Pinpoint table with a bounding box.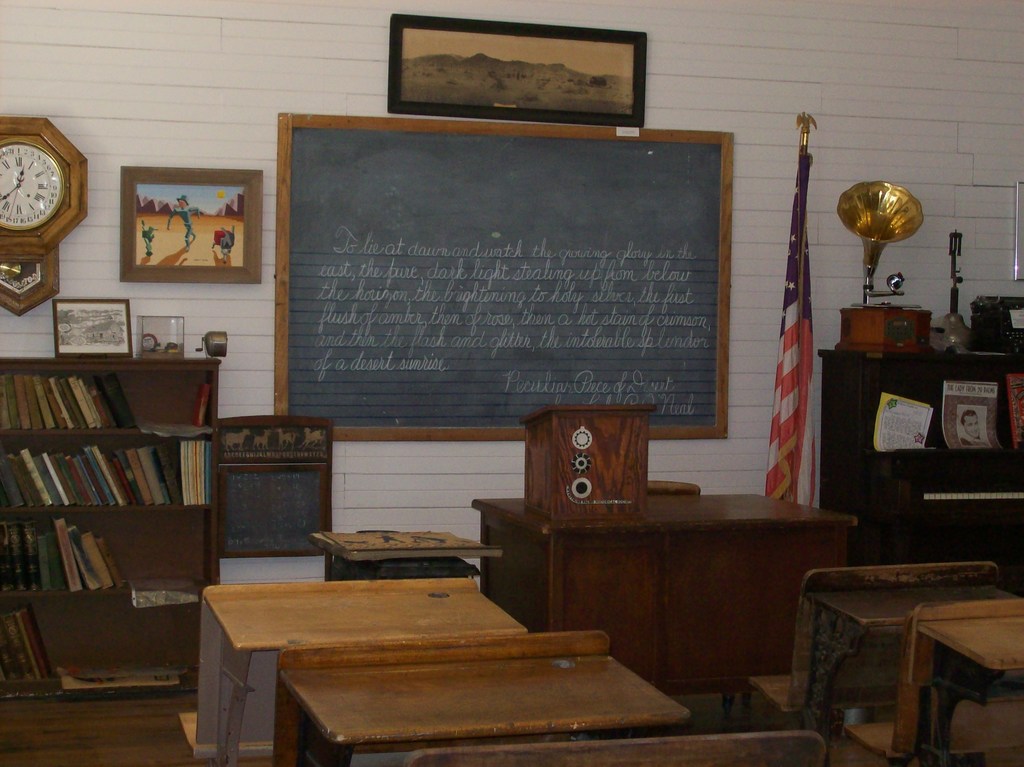
<region>472, 481, 857, 696</region>.
